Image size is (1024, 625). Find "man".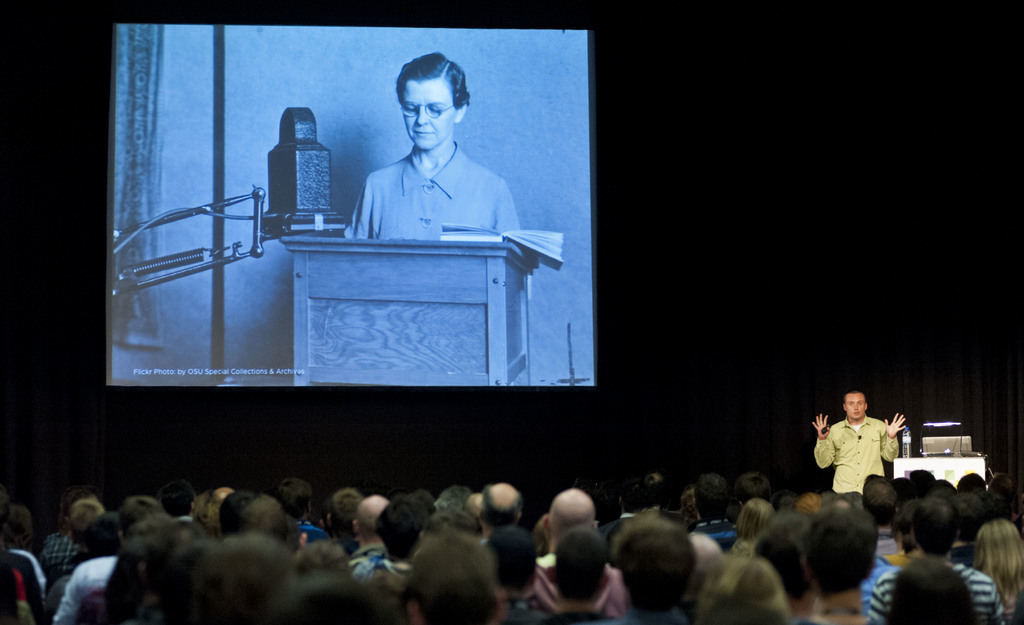
detection(490, 525, 538, 623).
